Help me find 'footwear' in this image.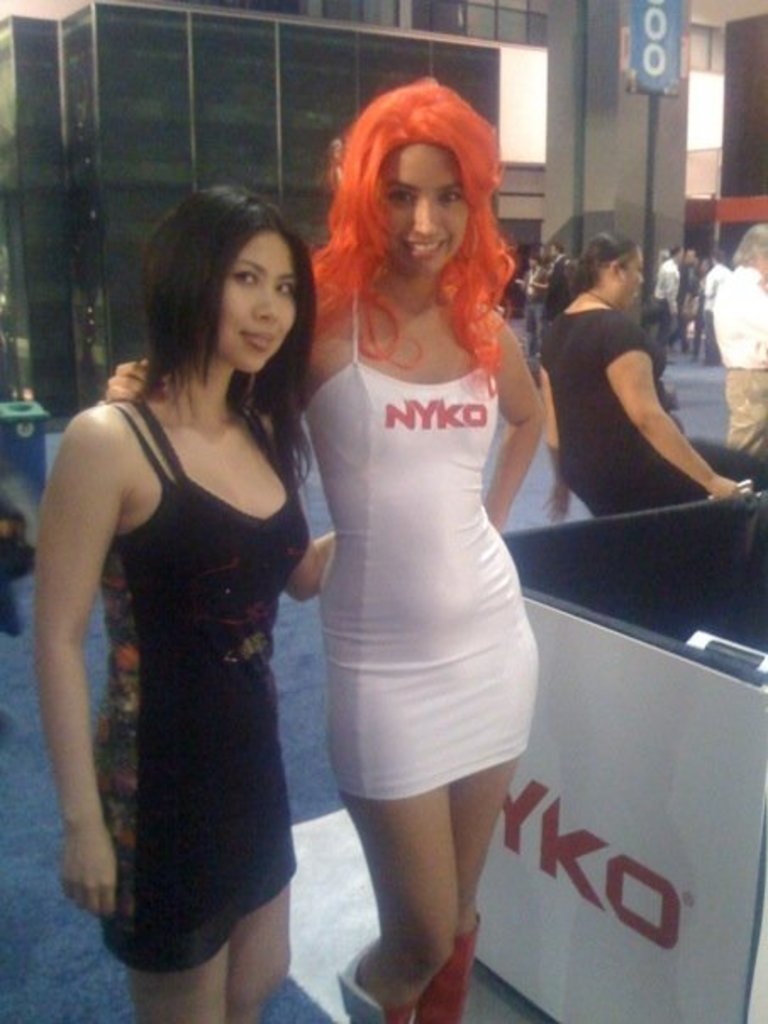
Found it: <box>415,914,481,1021</box>.
